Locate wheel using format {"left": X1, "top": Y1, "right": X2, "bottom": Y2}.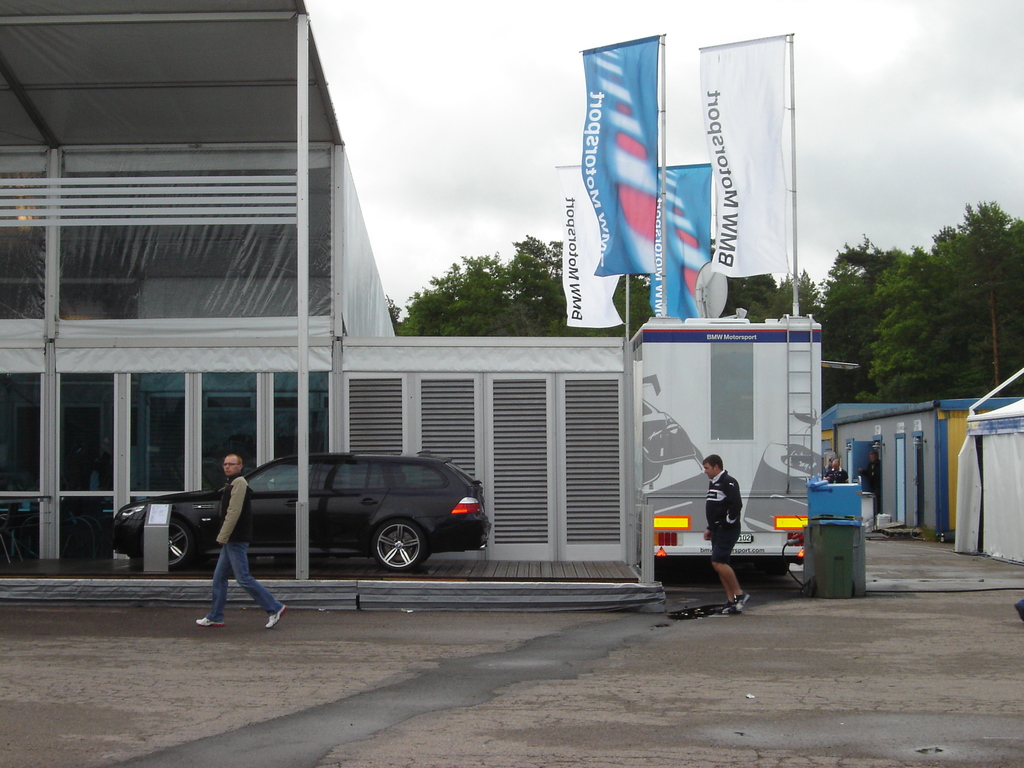
{"left": 372, "top": 524, "right": 427, "bottom": 574}.
